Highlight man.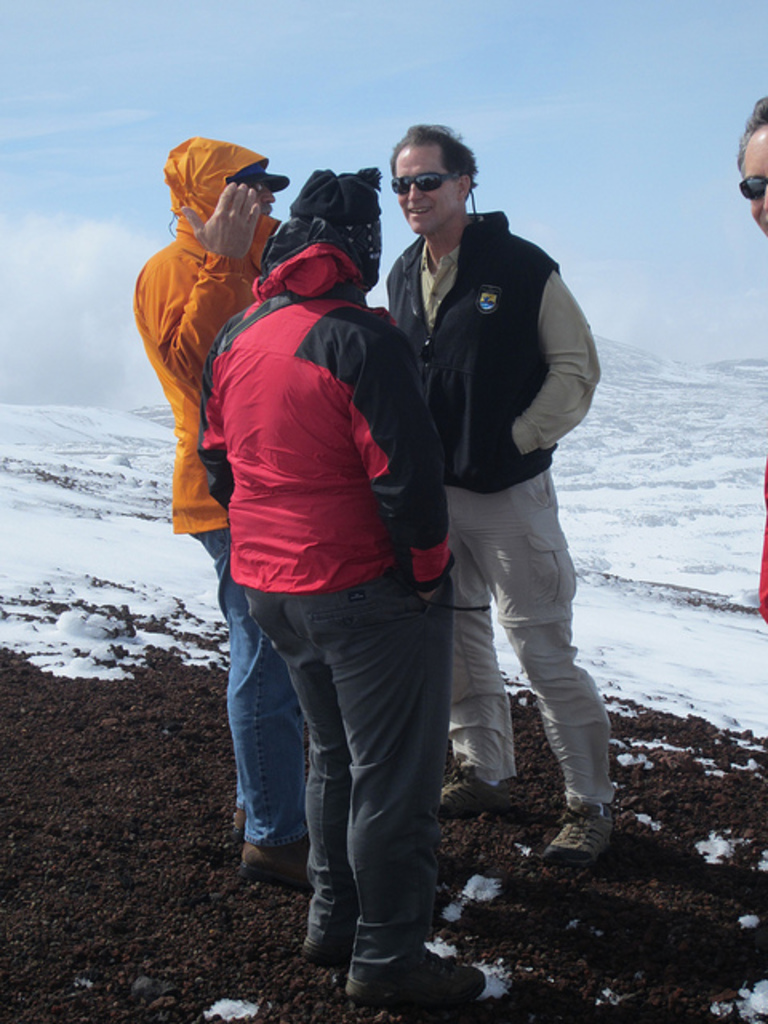
Highlighted region: (389,128,608,866).
